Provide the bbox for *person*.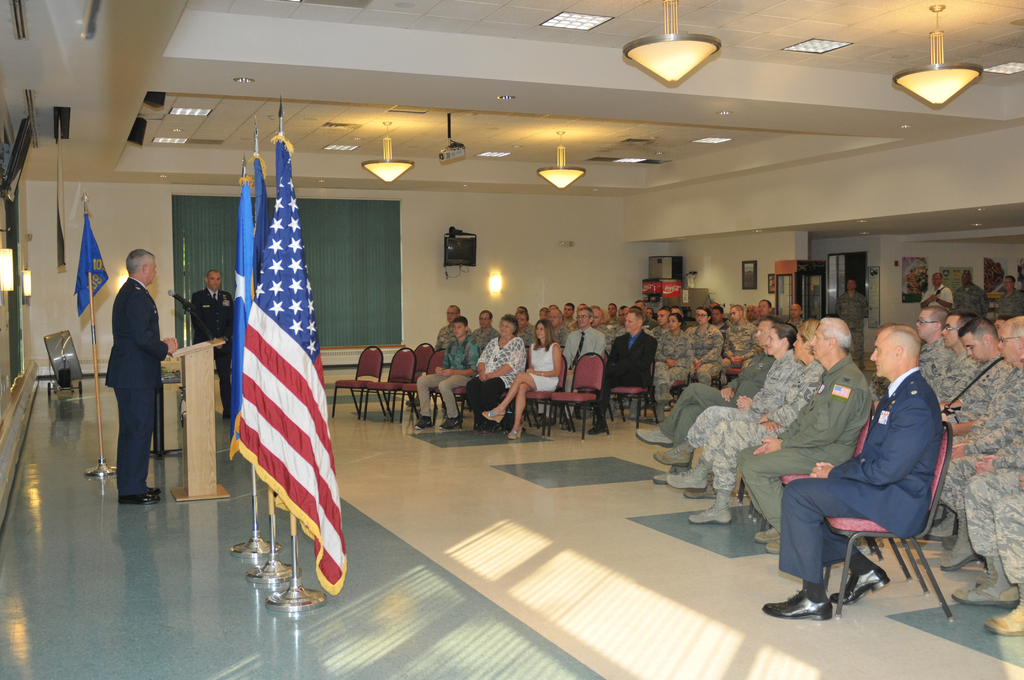
bbox(834, 276, 871, 312).
